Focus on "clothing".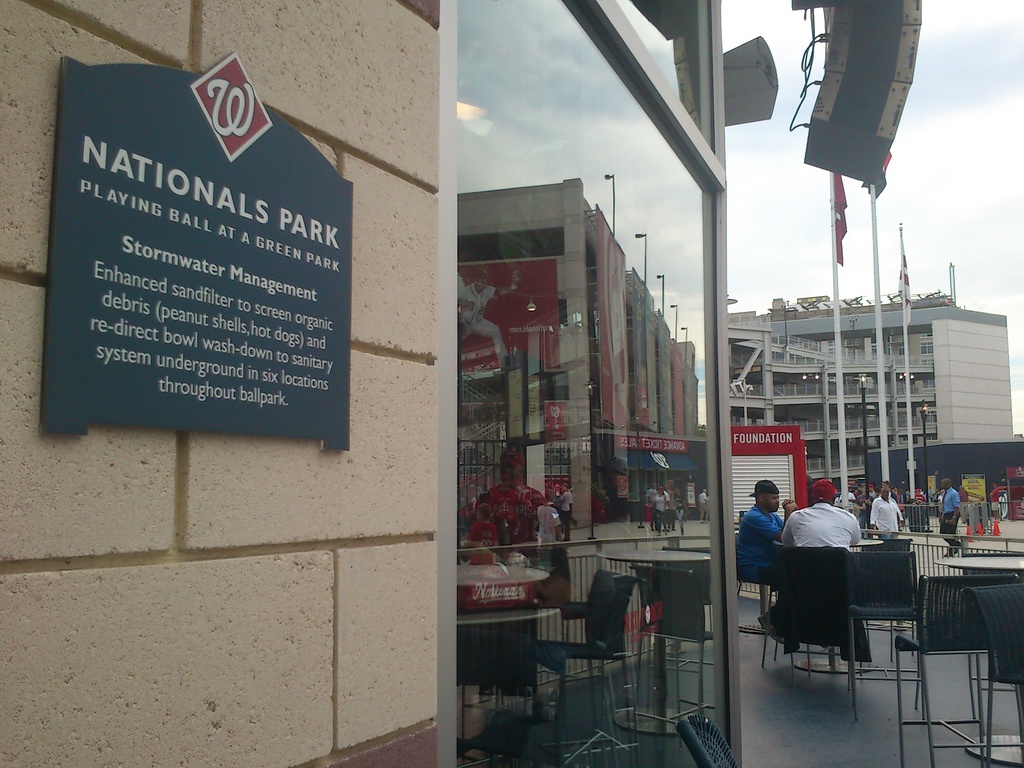
Focused at l=744, t=508, r=778, b=604.
